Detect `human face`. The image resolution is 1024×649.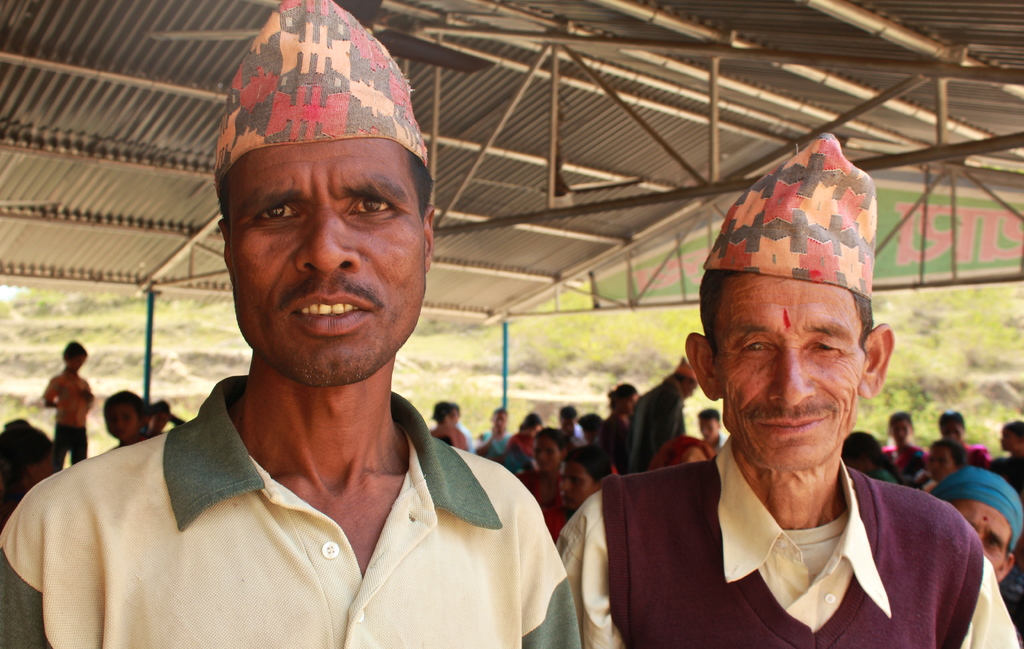
box=[230, 139, 425, 387].
